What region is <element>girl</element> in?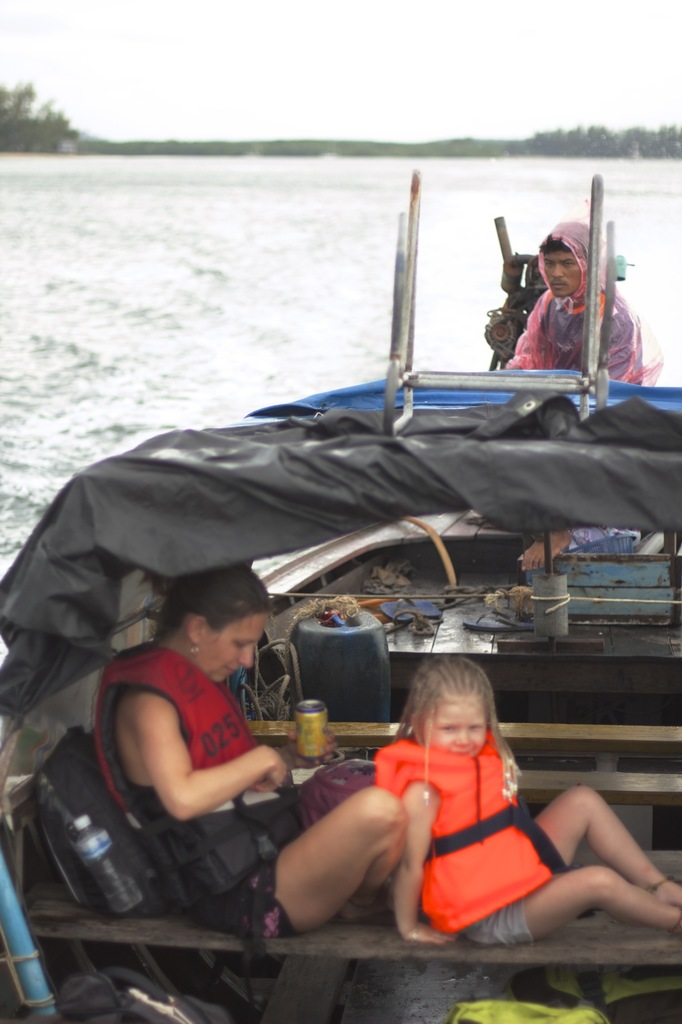
pyautogui.locateOnScreen(374, 652, 681, 953).
